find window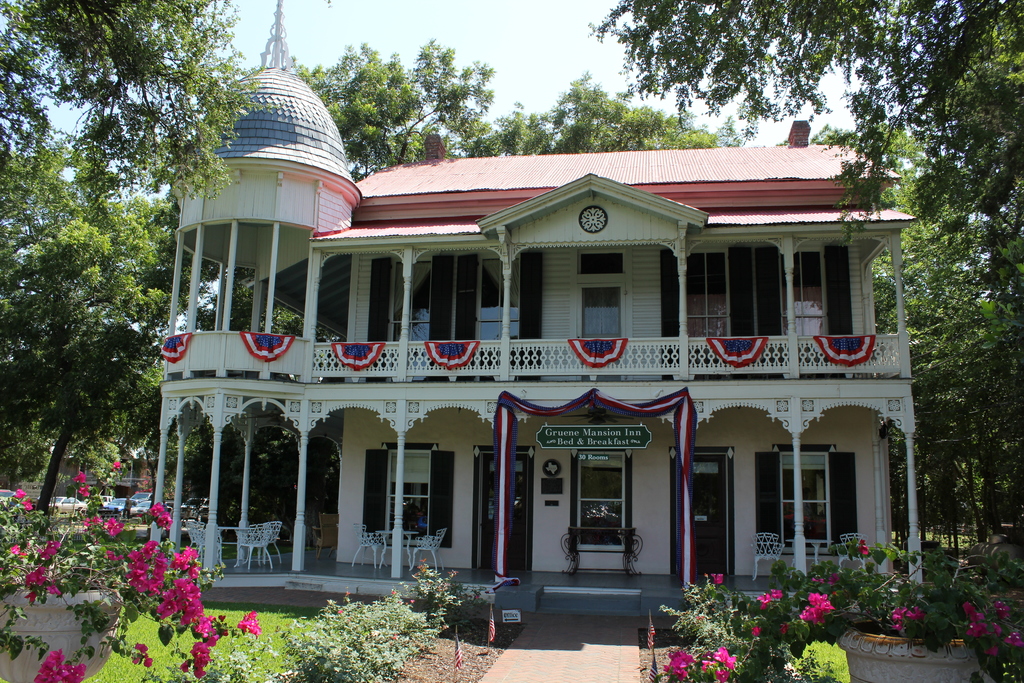
[x1=360, y1=445, x2=457, y2=549]
